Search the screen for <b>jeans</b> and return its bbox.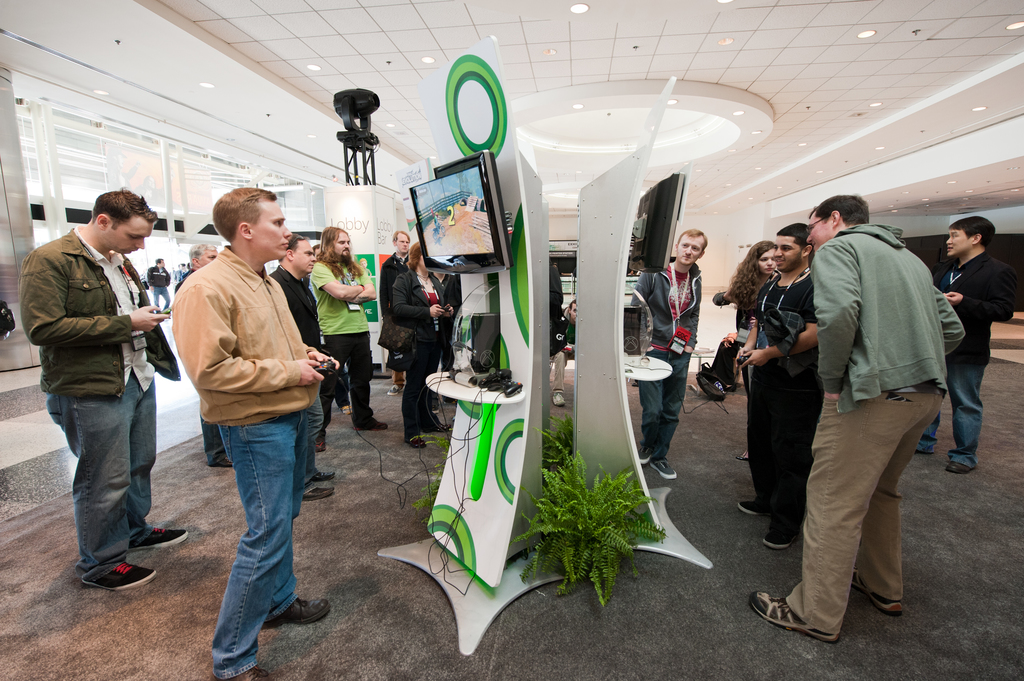
Found: {"left": 780, "top": 392, "right": 939, "bottom": 627}.
